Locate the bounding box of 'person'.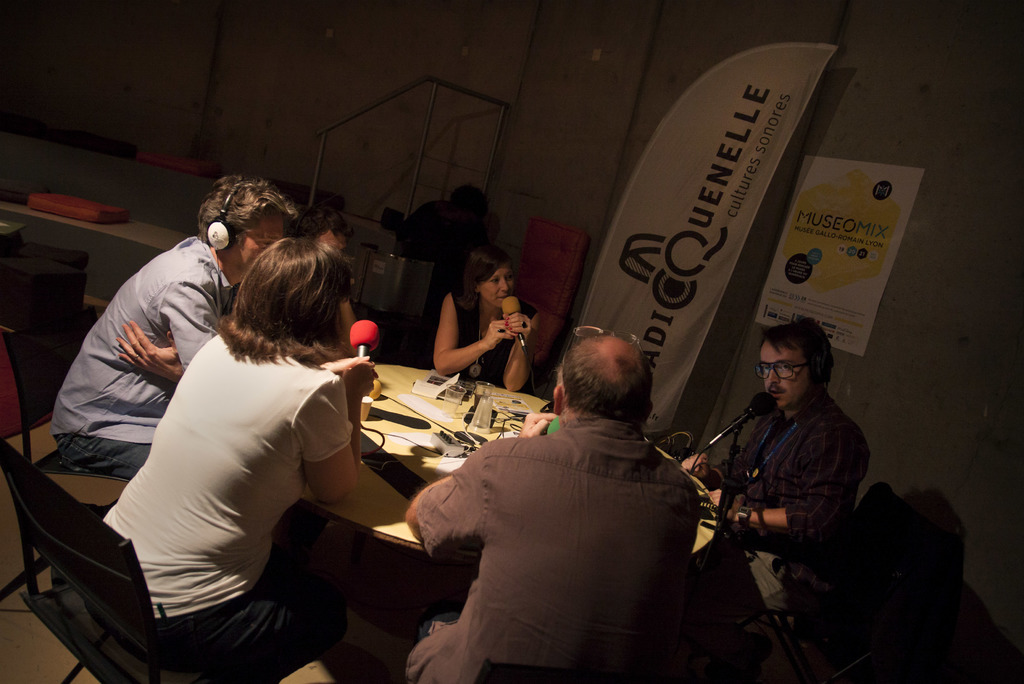
Bounding box: 104,236,378,683.
